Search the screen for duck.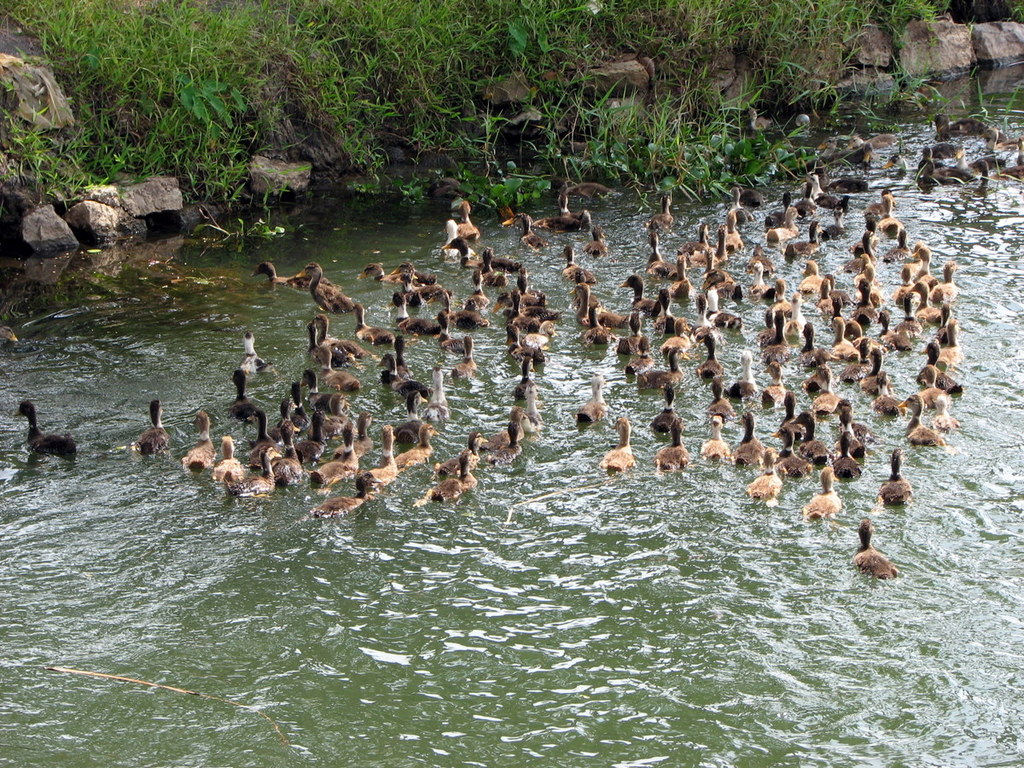
Found at x1=769 y1=375 x2=788 y2=408.
